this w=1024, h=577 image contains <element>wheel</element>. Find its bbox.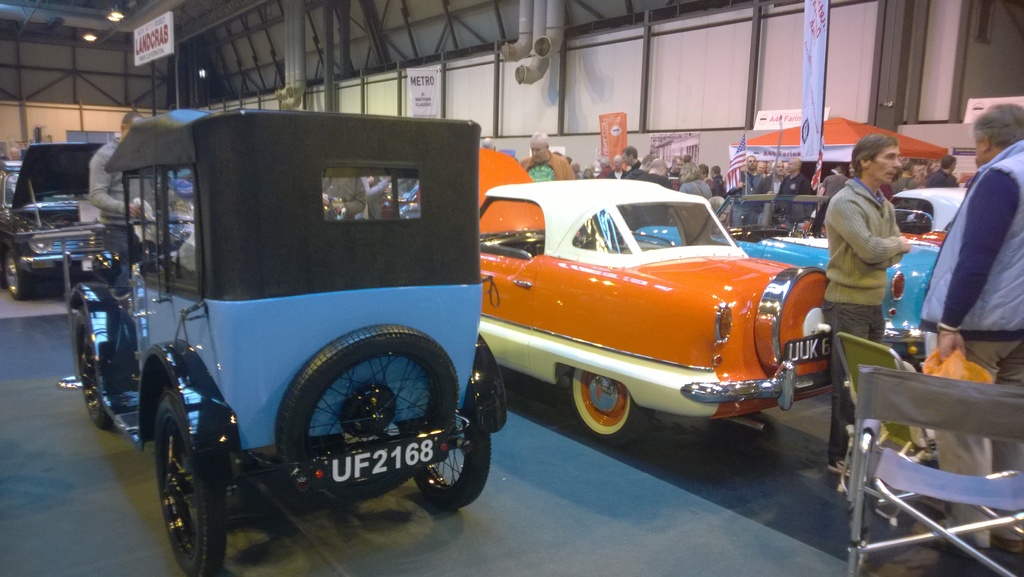
left=567, top=367, right=662, bottom=451.
